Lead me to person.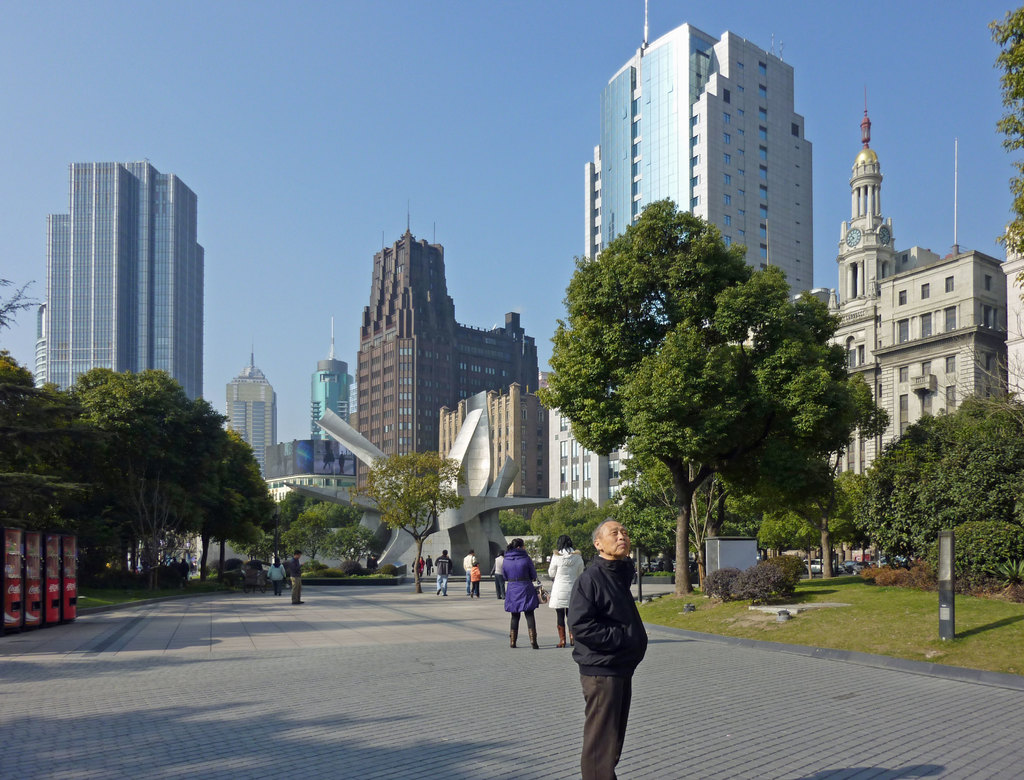
Lead to box(548, 534, 584, 646).
